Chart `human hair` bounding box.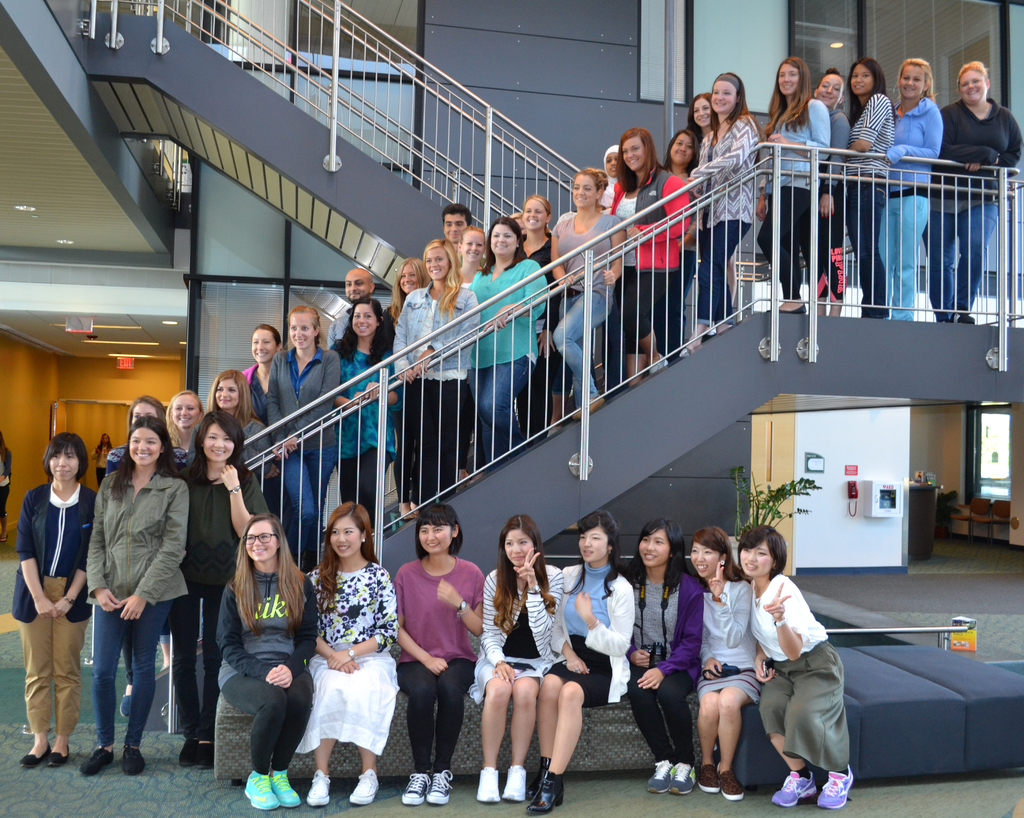
Charted: {"left": 438, "top": 201, "right": 474, "bottom": 228}.
